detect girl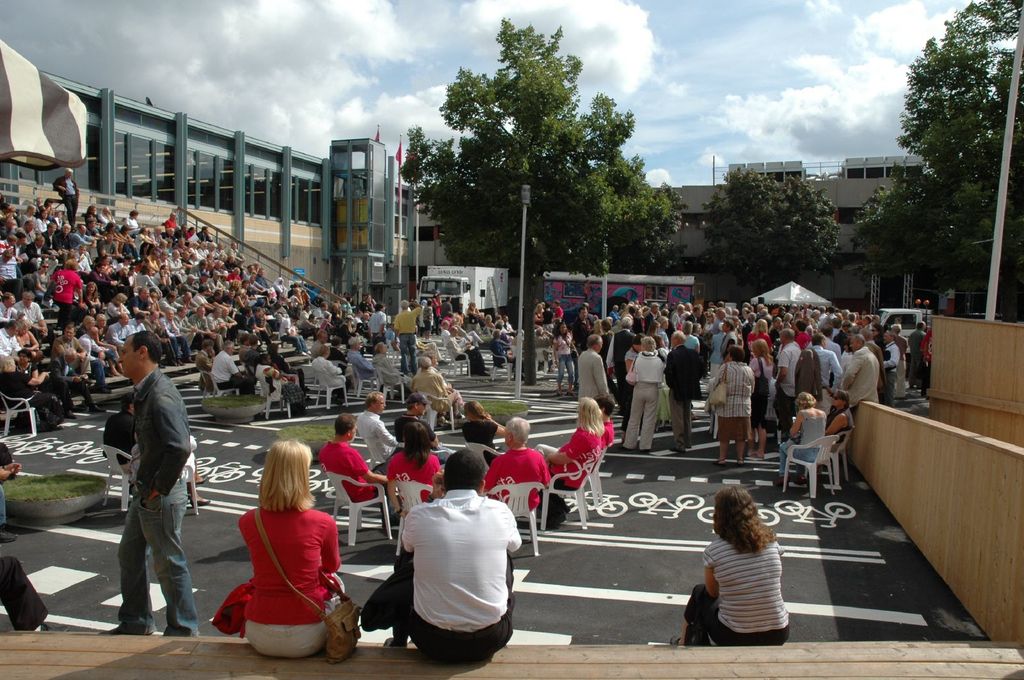
[682, 483, 792, 644]
